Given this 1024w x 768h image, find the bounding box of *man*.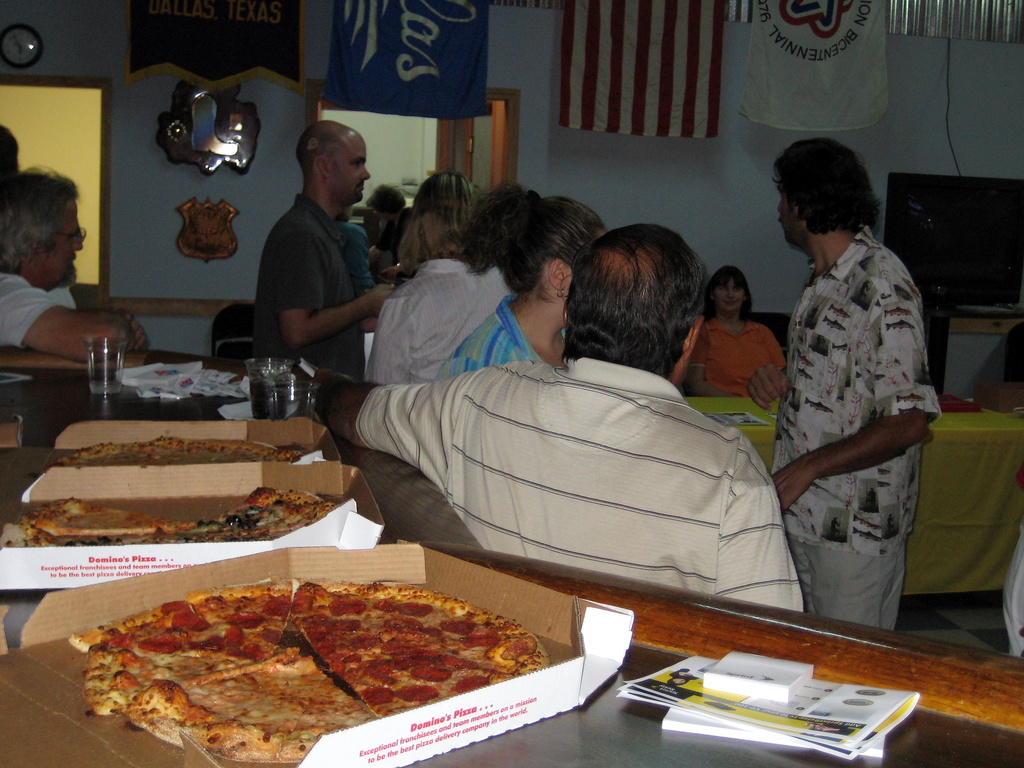
(left=344, top=217, right=805, bottom=620).
